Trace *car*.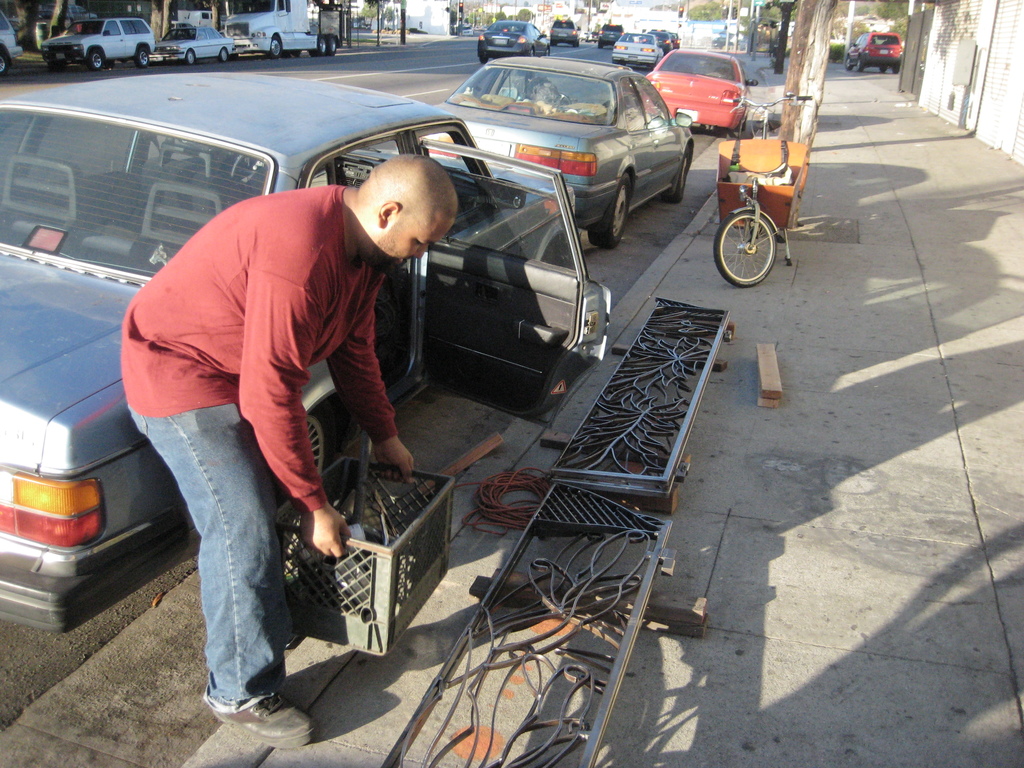
Traced to 156 24 234 67.
